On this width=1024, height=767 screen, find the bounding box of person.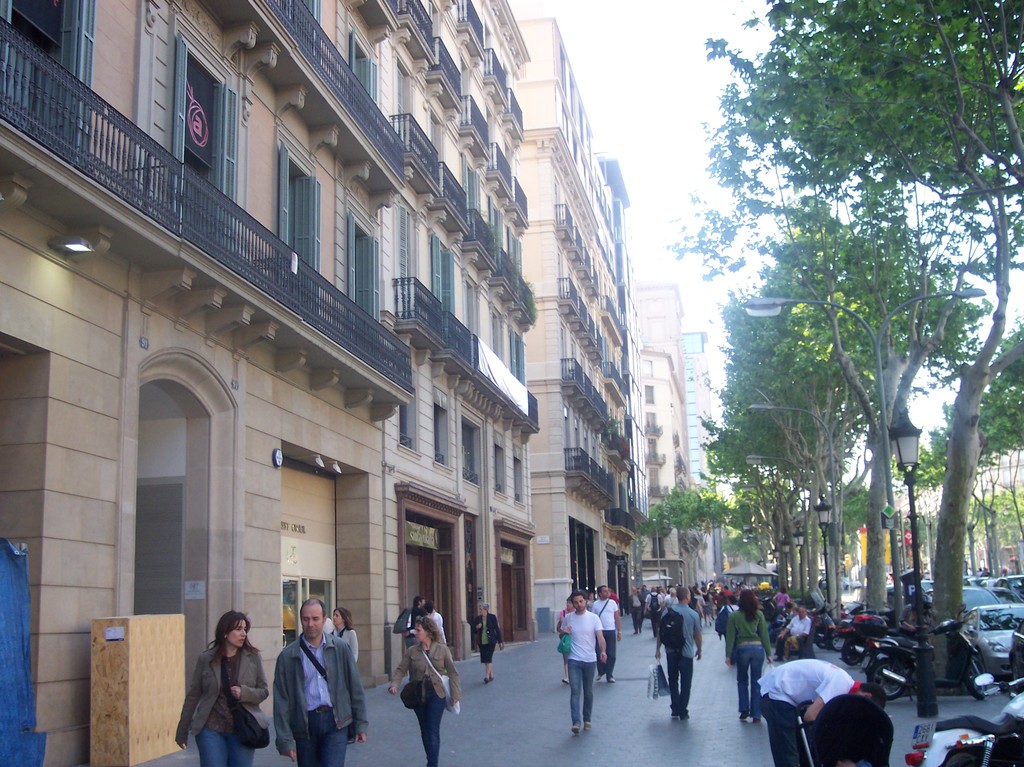
Bounding box: (810,698,906,766).
